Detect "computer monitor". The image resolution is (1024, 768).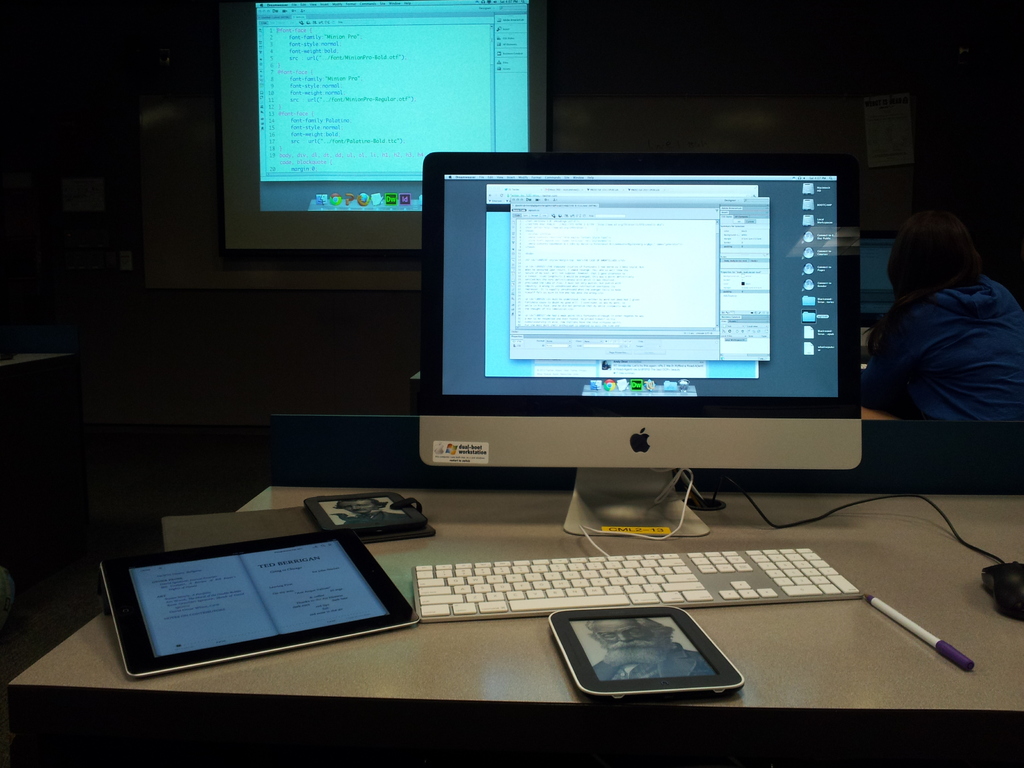
415, 156, 870, 534.
